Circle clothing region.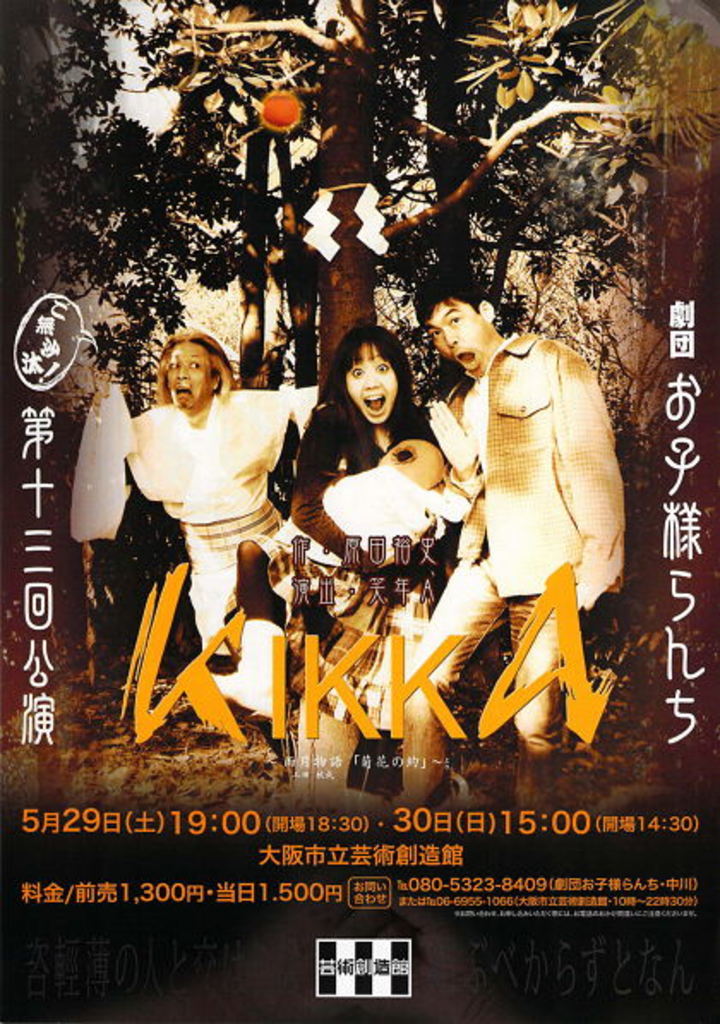
Region: <region>285, 393, 458, 729</region>.
